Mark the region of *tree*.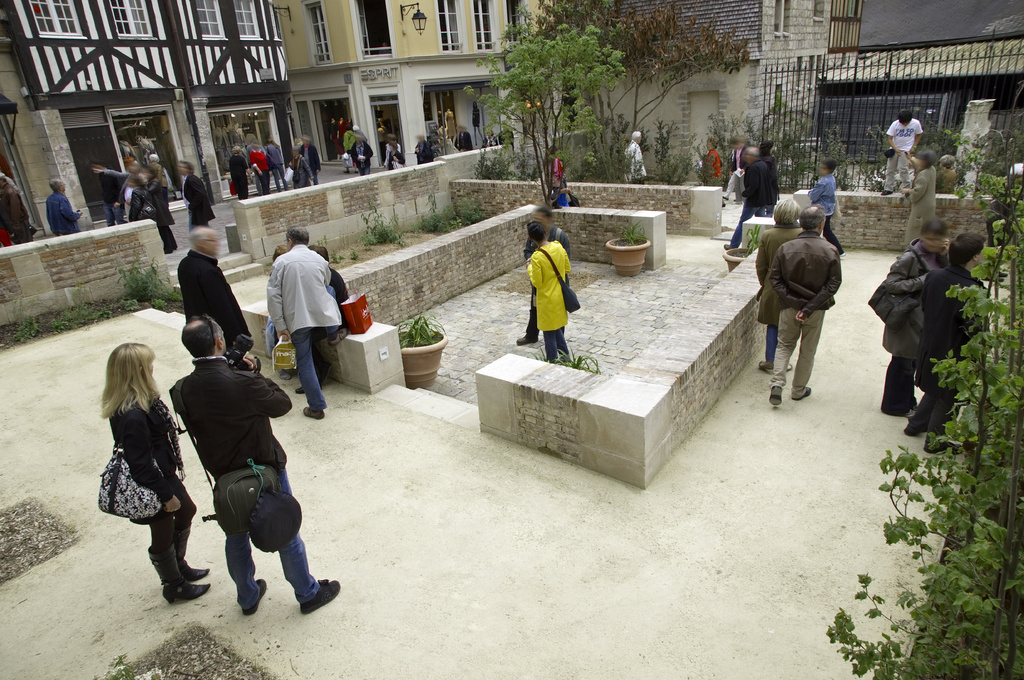
Region: left=505, top=0, right=766, bottom=172.
